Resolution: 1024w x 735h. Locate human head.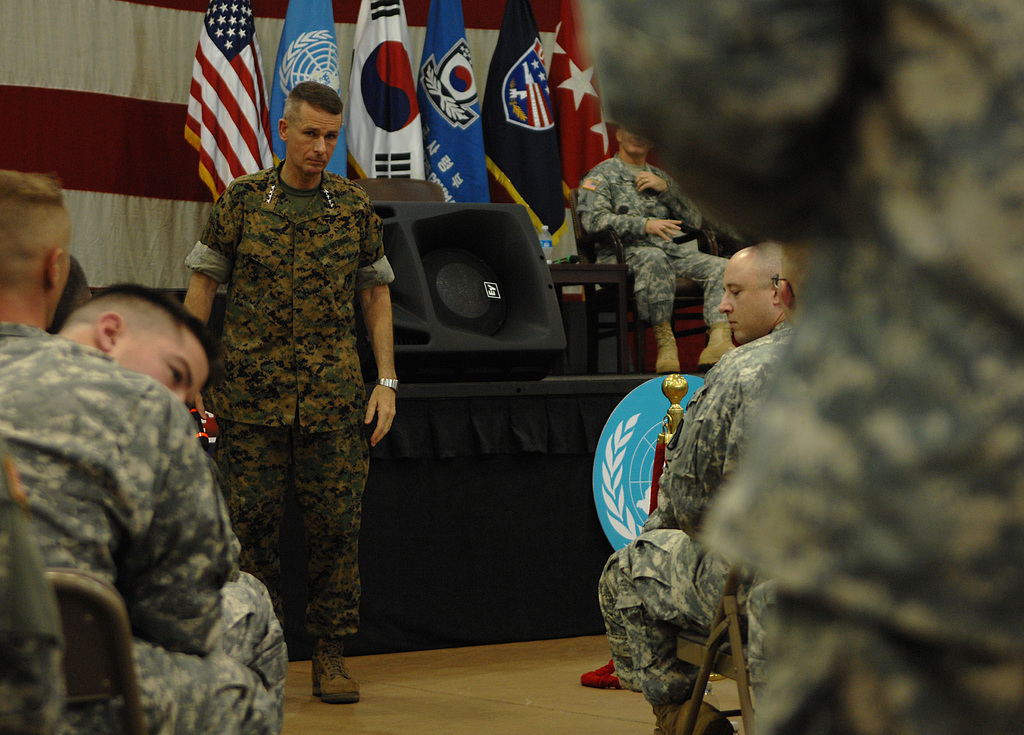
{"x1": 275, "y1": 81, "x2": 348, "y2": 174}.
